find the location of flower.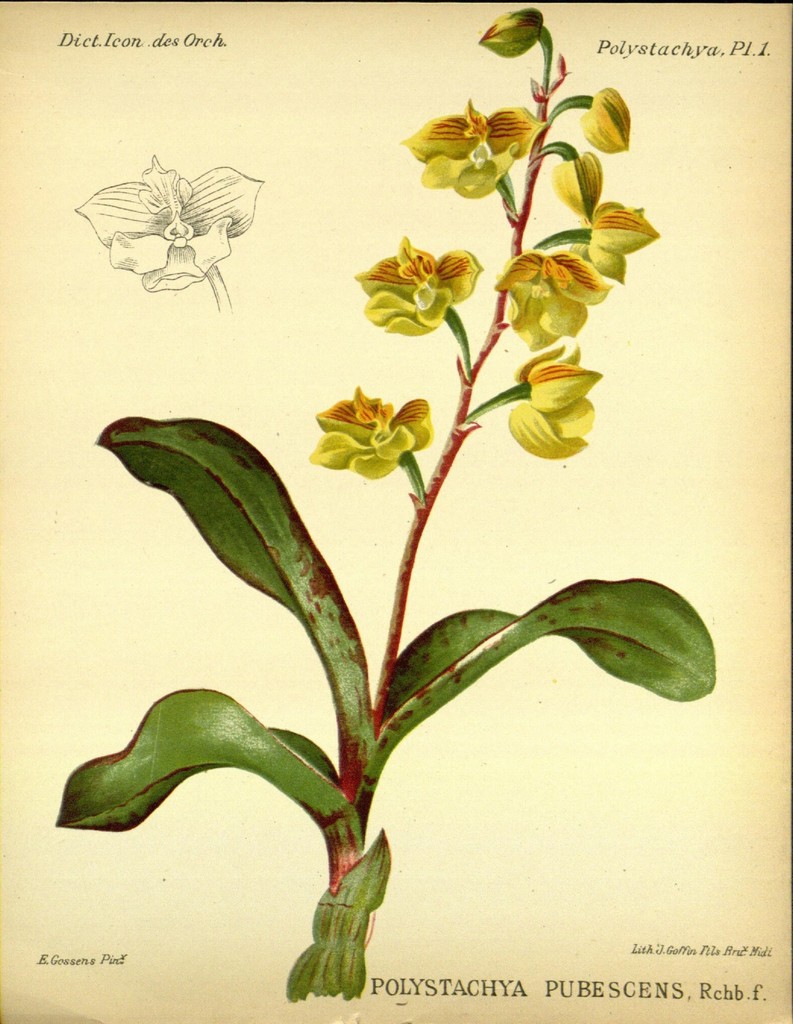
Location: locate(497, 245, 611, 359).
